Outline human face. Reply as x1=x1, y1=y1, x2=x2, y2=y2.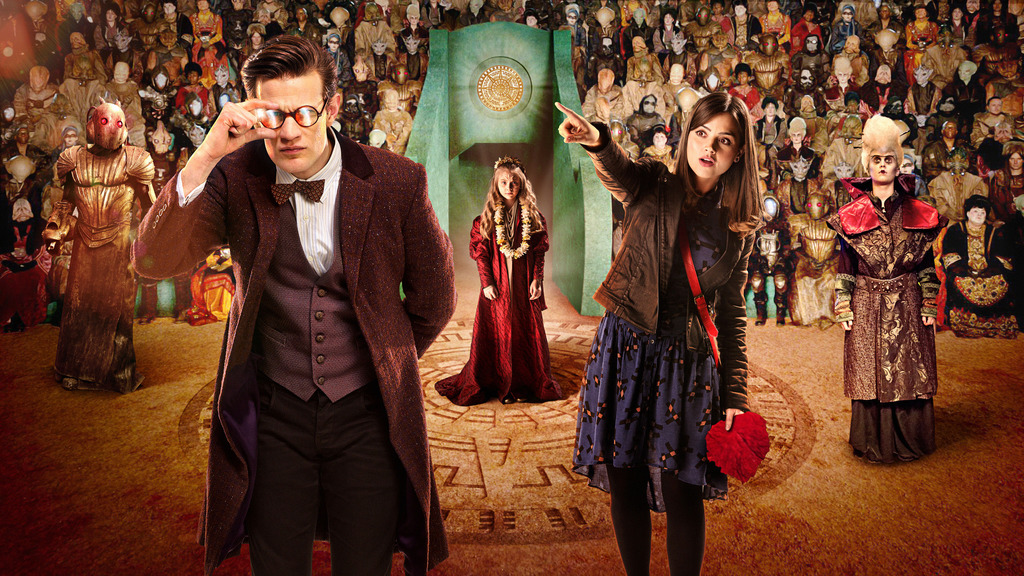
x1=1009, y1=149, x2=1023, y2=170.
